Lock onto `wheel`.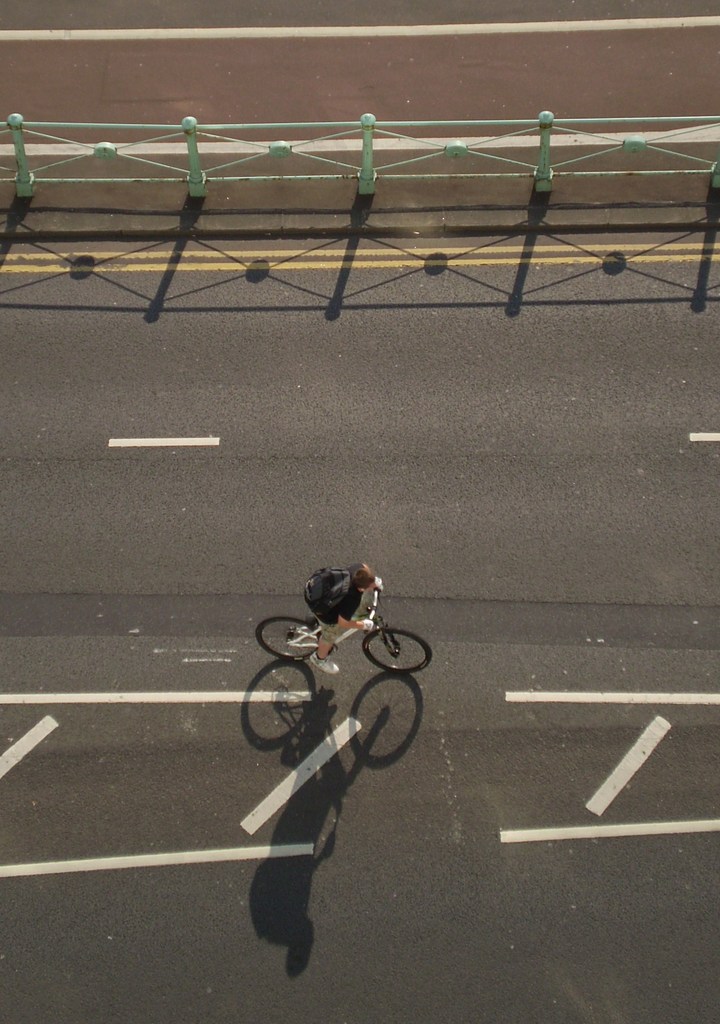
Locked: locate(255, 616, 323, 662).
